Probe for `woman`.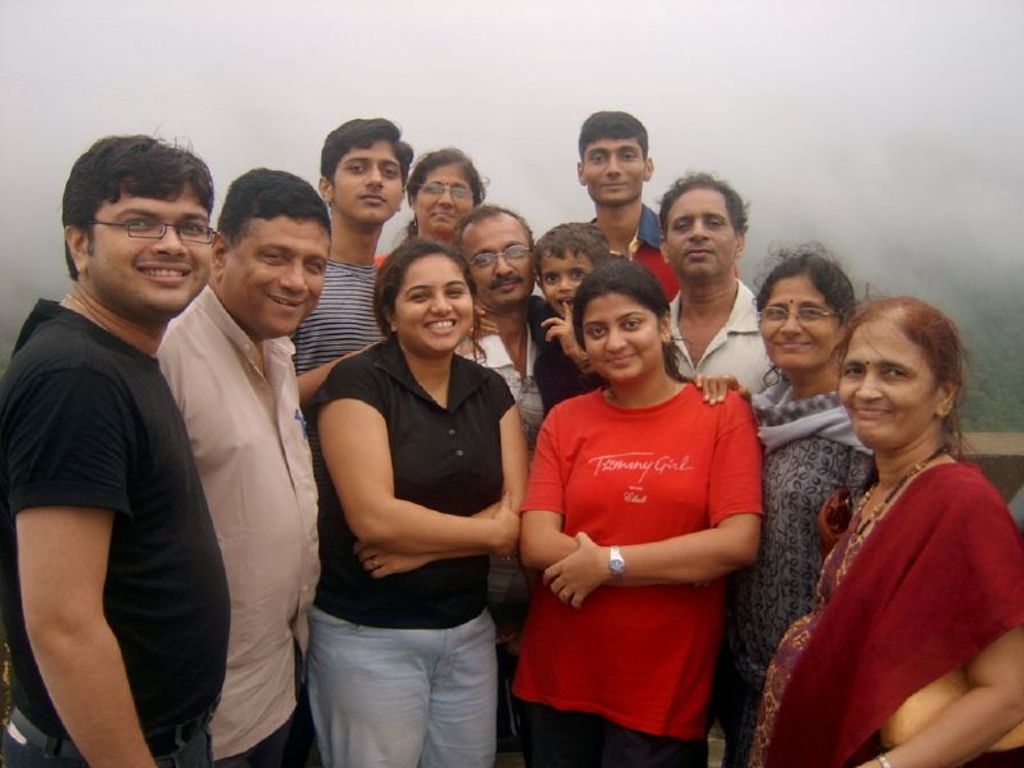
Probe result: {"x1": 517, "y1": 264, "x2": 763, "y2": 767}.
